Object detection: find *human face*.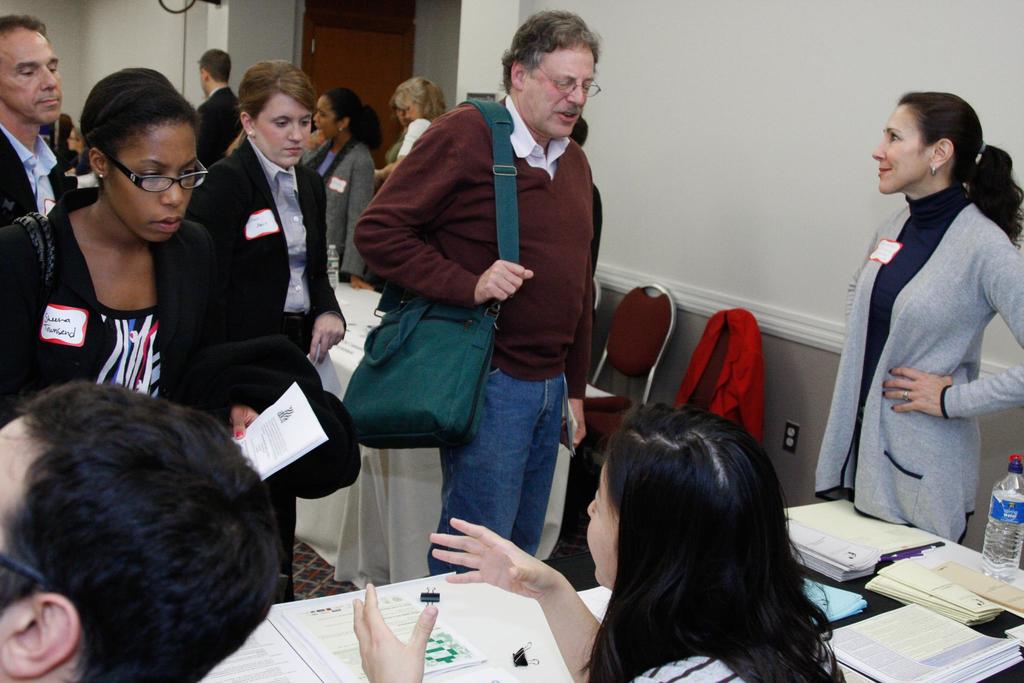
107,129,191,239.
